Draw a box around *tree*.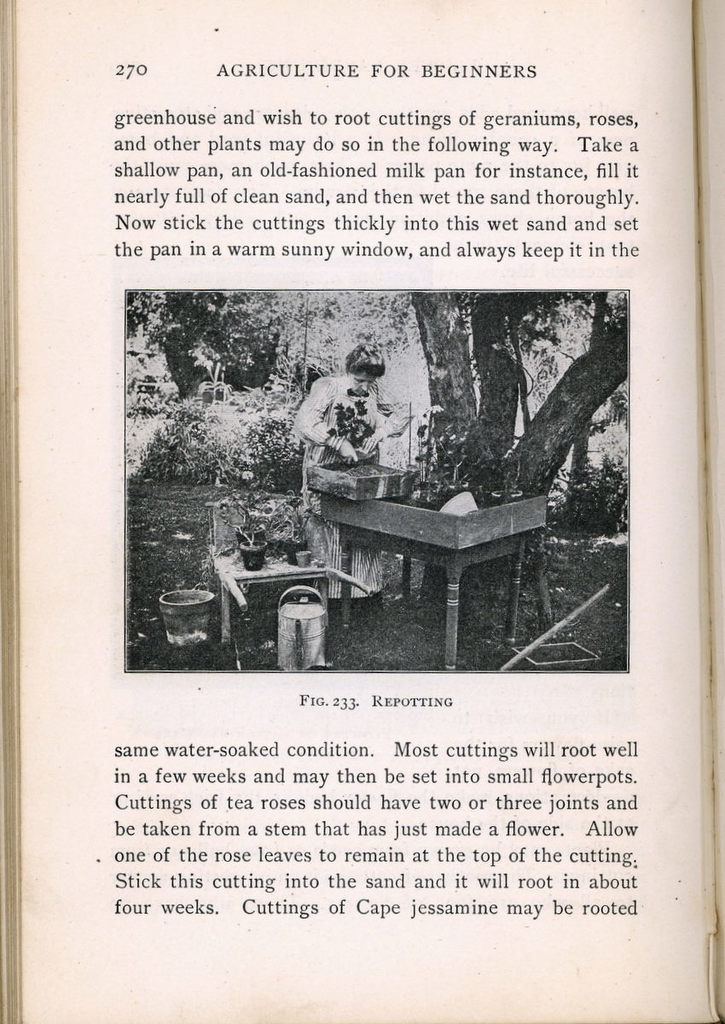
[119, 288, 292, 390].
